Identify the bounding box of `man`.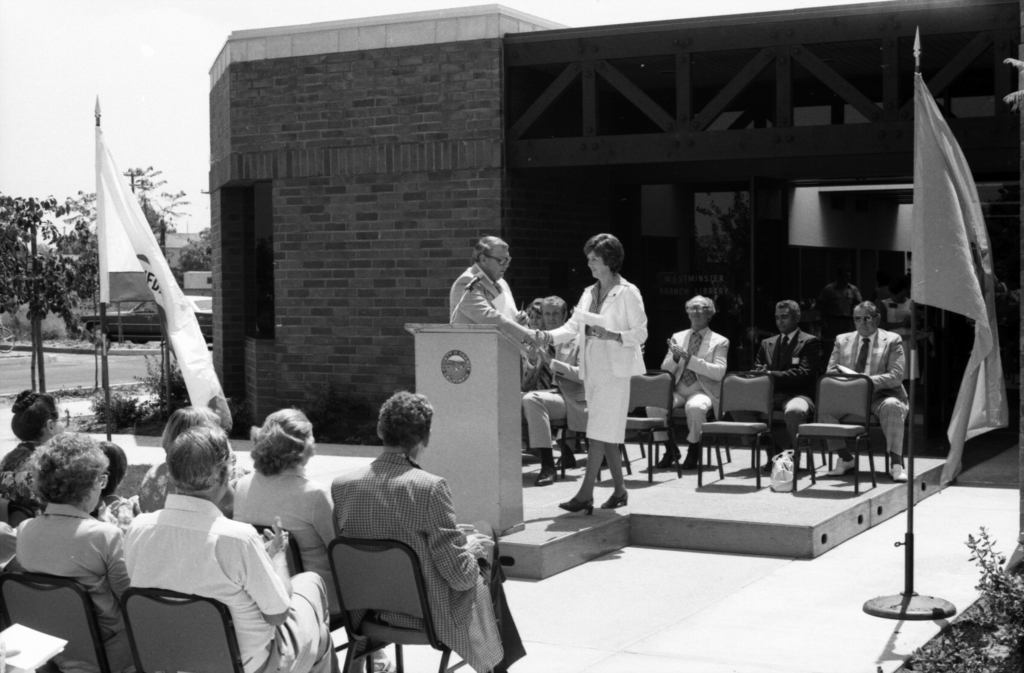
locate(450, 234, 545, 371).
